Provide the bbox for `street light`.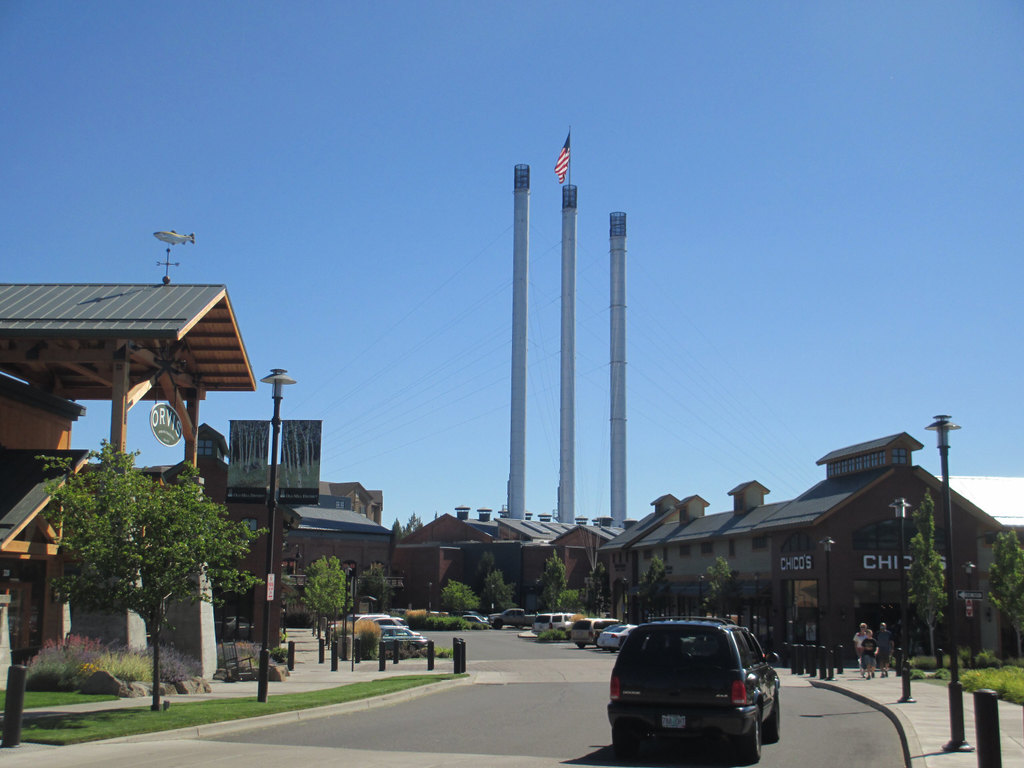
x1=822, y1=535, x2=837, y2=623.
